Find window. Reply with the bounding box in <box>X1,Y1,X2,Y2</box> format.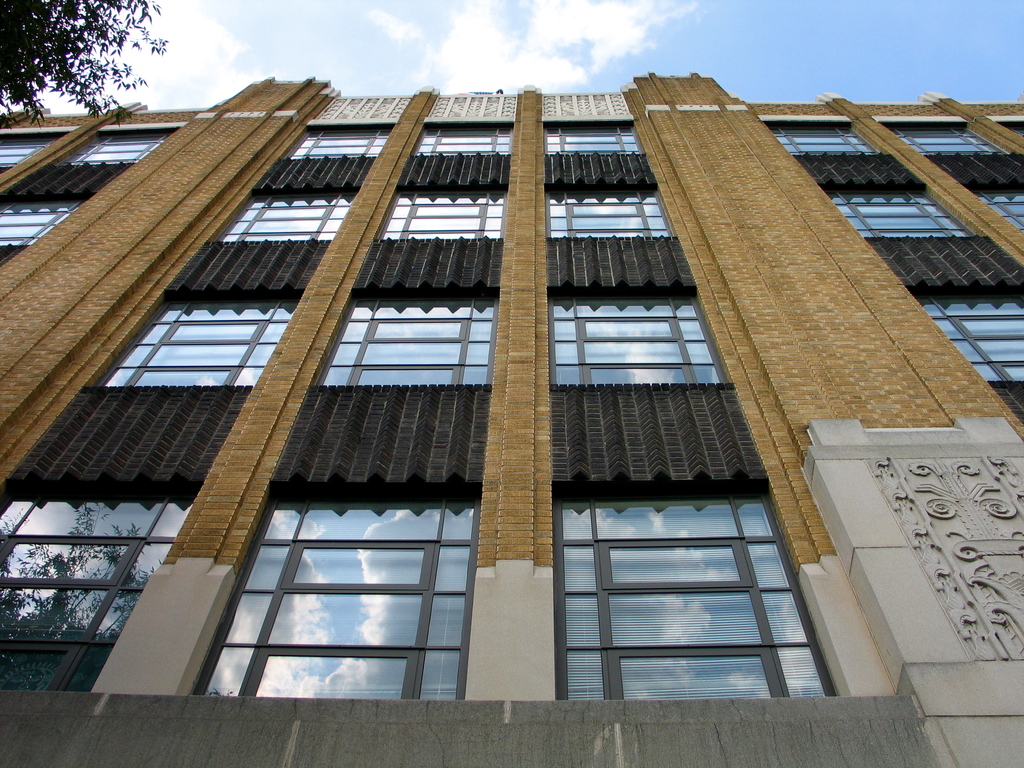
<box>967,186,1023,232</box>.
